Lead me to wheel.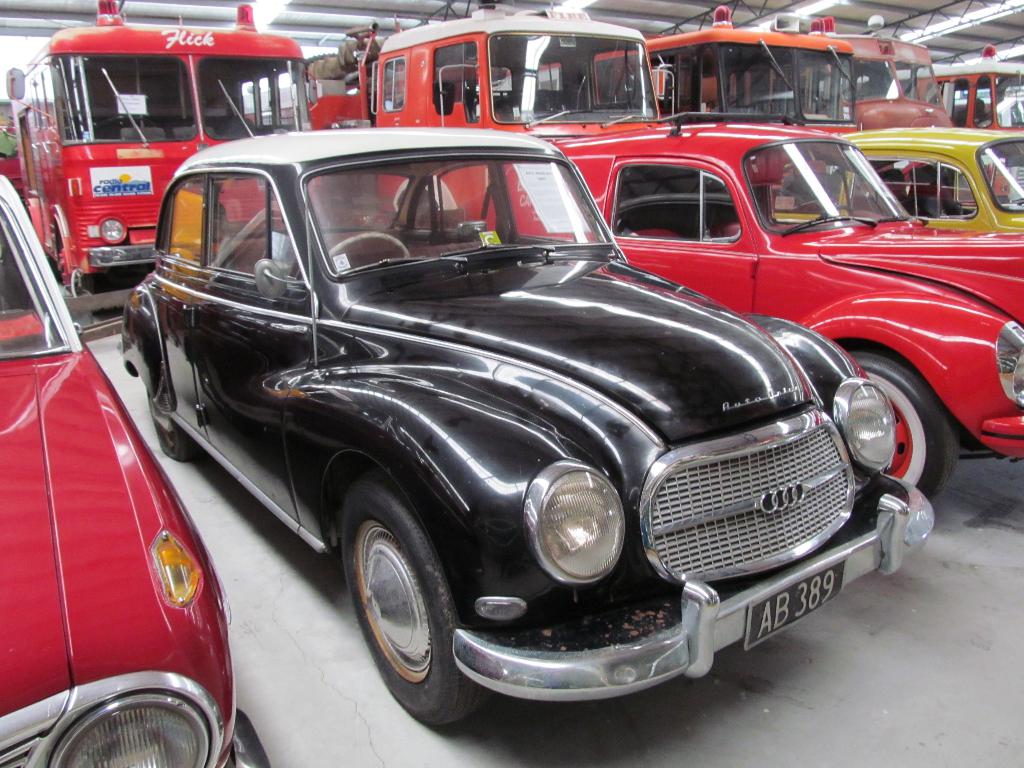
Lead to 849/351/963/500.
